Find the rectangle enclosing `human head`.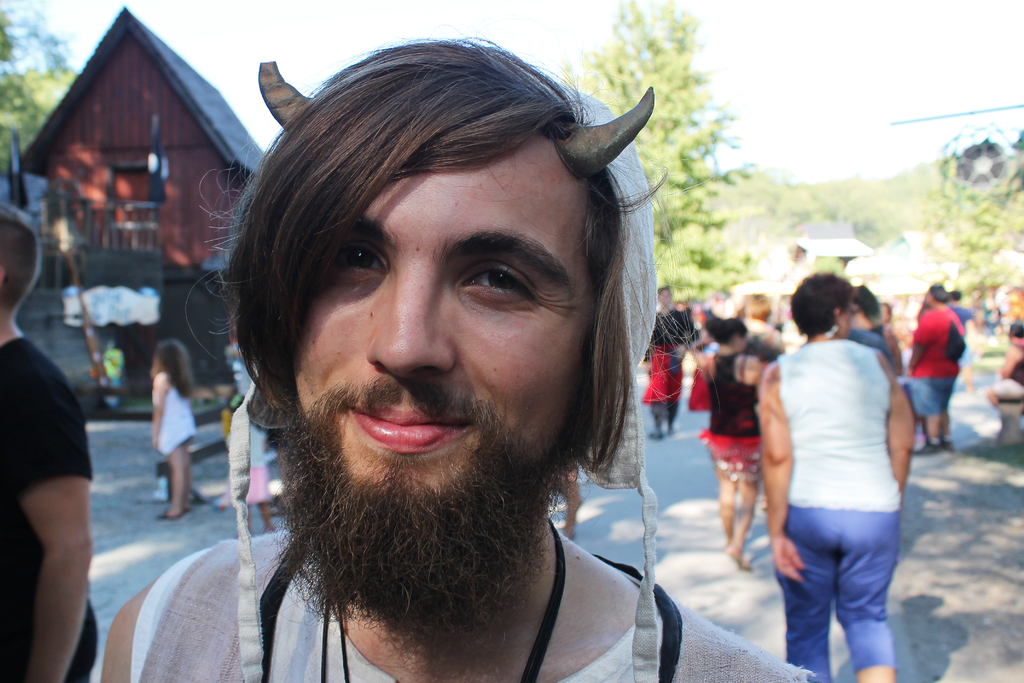
152, 339, 189, 370.
